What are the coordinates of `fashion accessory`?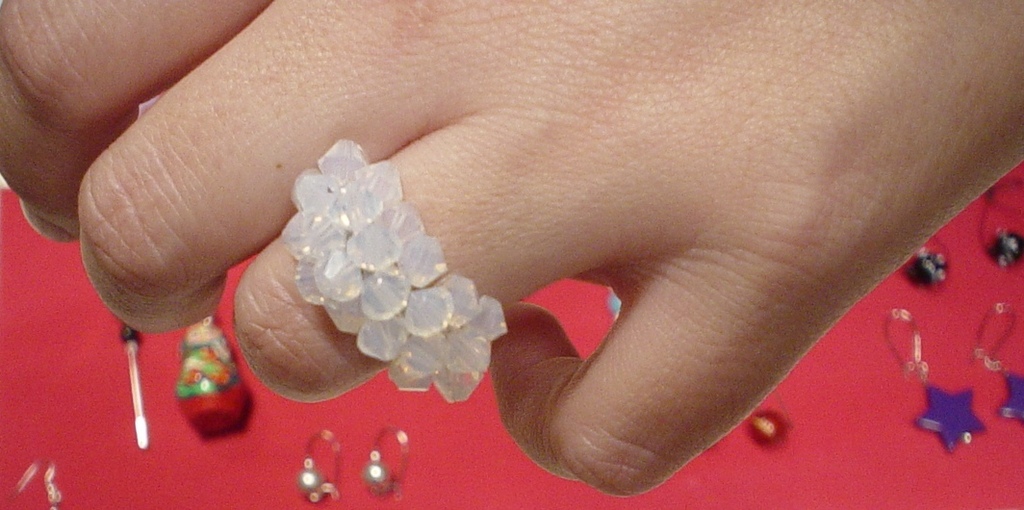
[x1=269, y1=133, x2=511, y2=416].
